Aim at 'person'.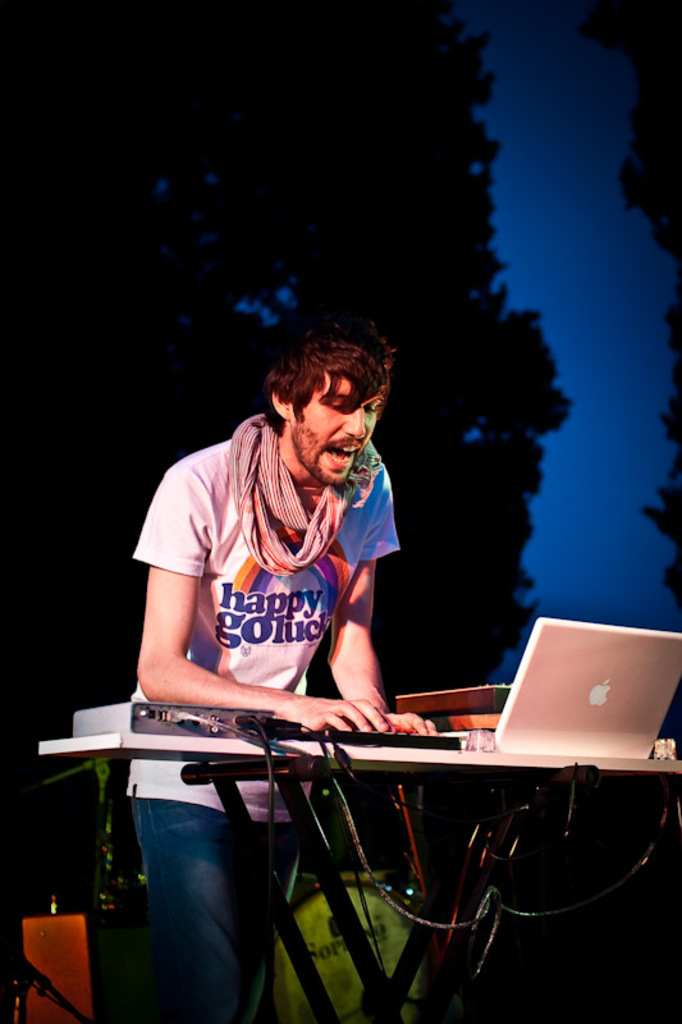
Aimed at box(128, 282, 441, 867).
